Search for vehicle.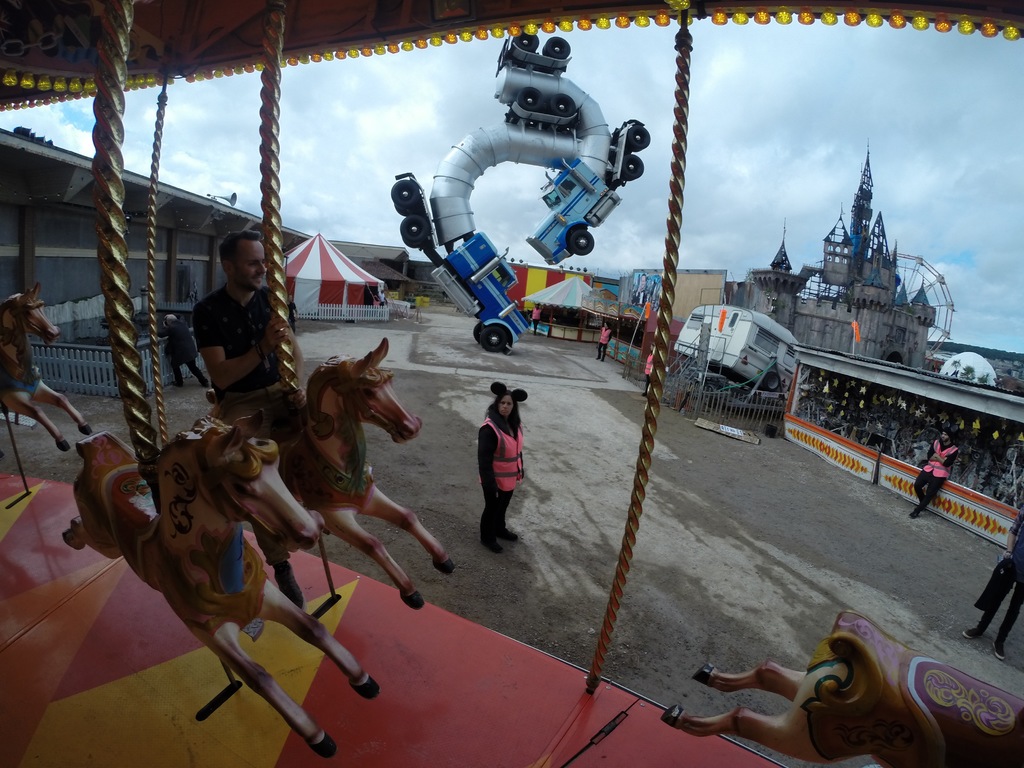
Found at {"left": 675, "top": 315, "right": 801, "bottom": 399}.
